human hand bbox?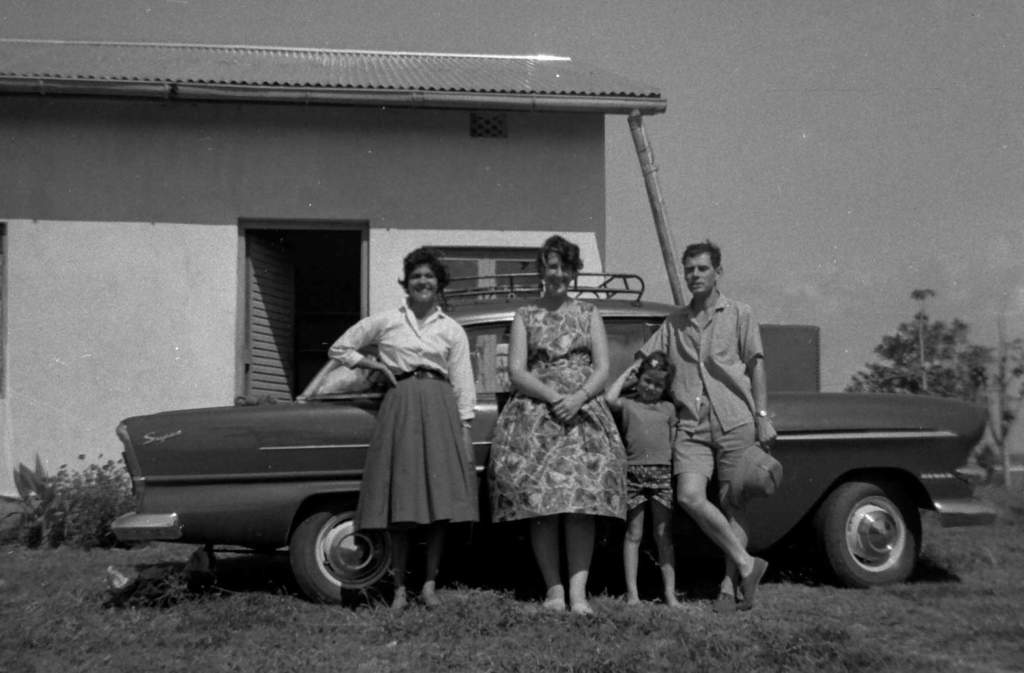
[x1=379, y1=367, x2=403, y2=390]
